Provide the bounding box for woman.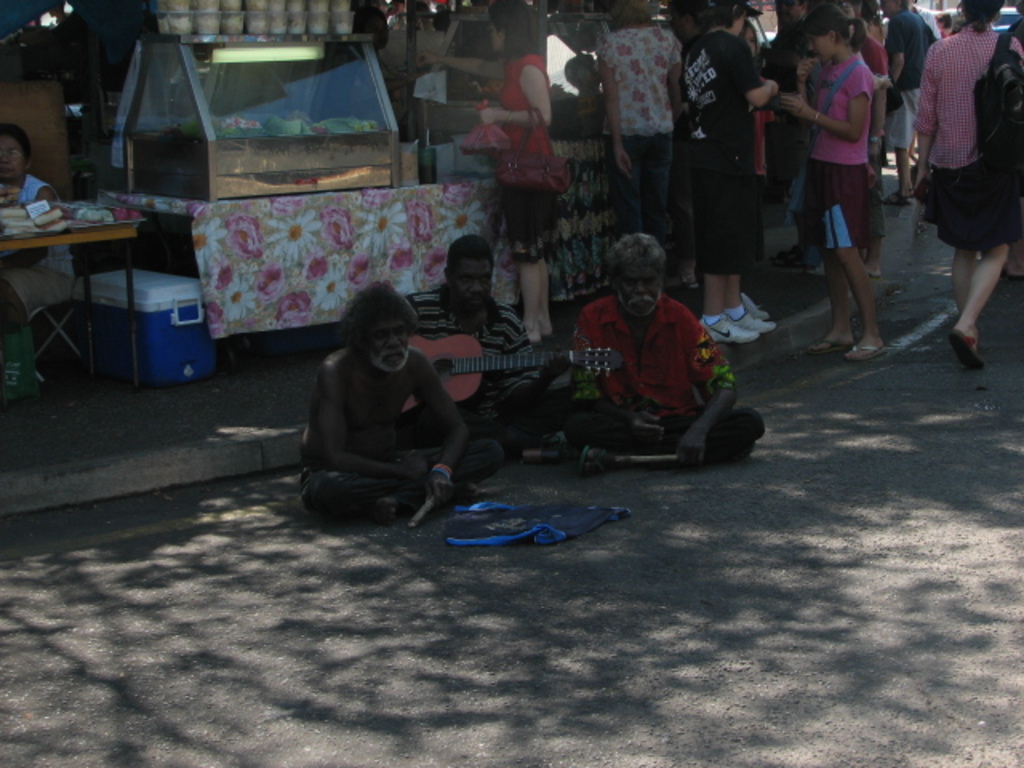
select_region(0, 128, 72, 400).
